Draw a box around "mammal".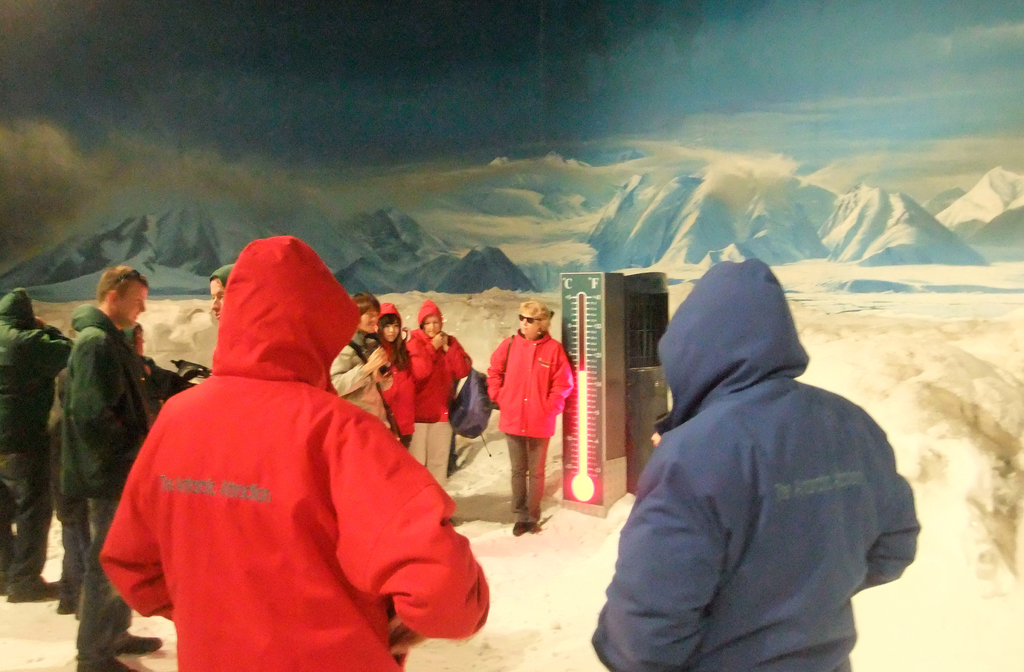
select_region(207, 264, 239, 331).
